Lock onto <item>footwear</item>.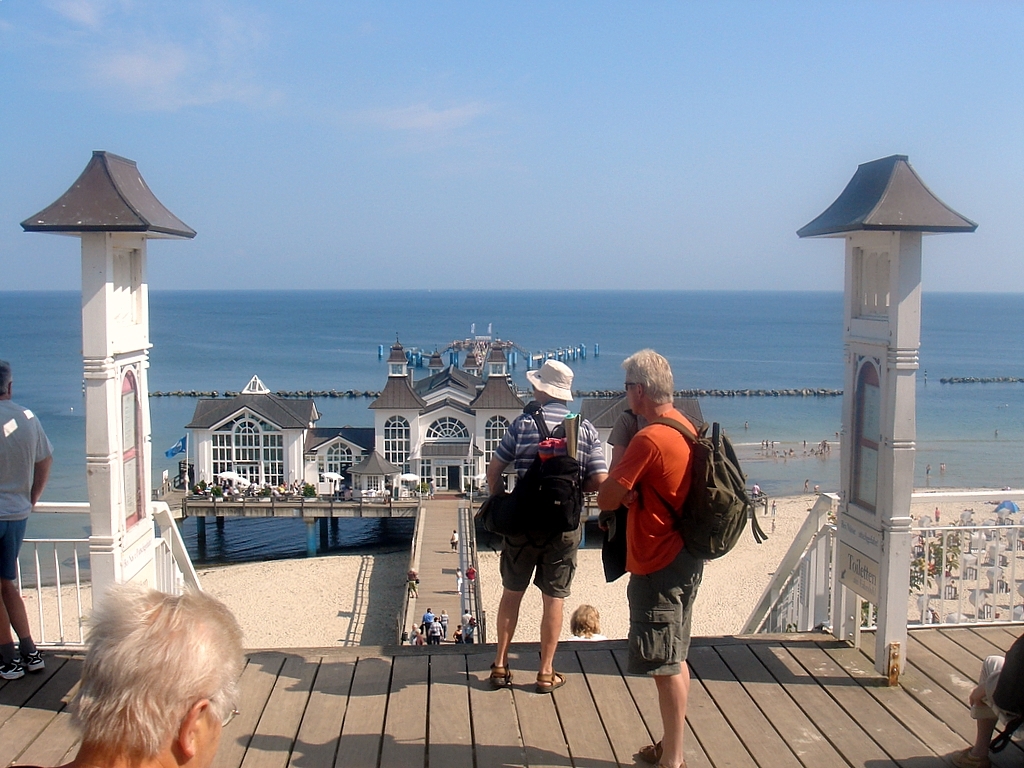
Locked: {"left": 536, "top": 665, "right": 559, "bottom": 692}.
